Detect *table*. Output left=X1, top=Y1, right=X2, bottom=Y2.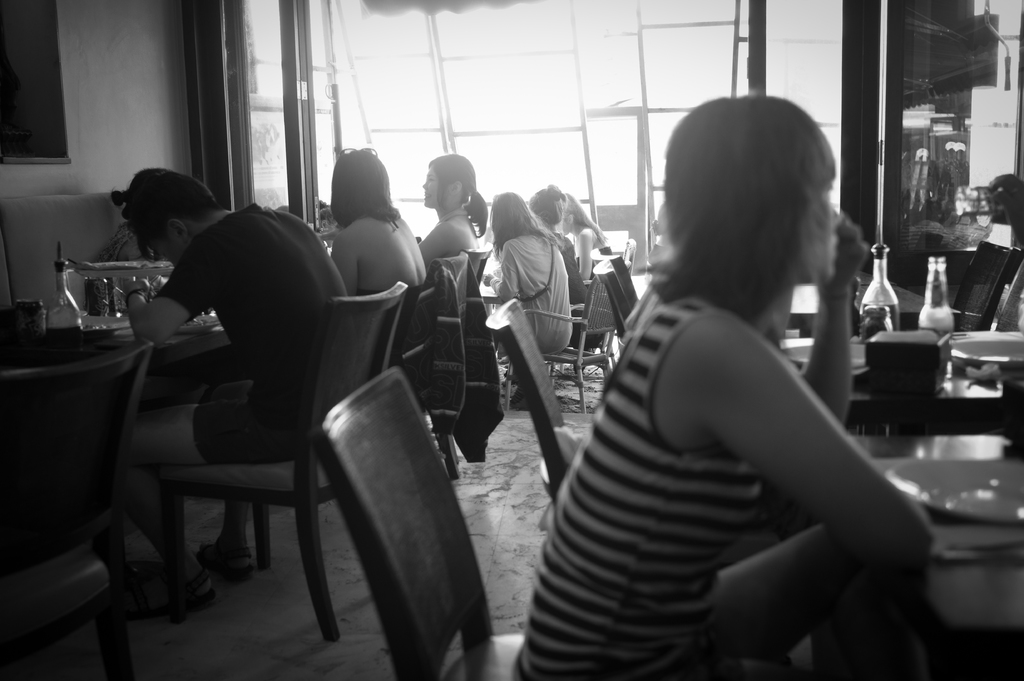
left=814, top=442, right=1023, bottom=680.
